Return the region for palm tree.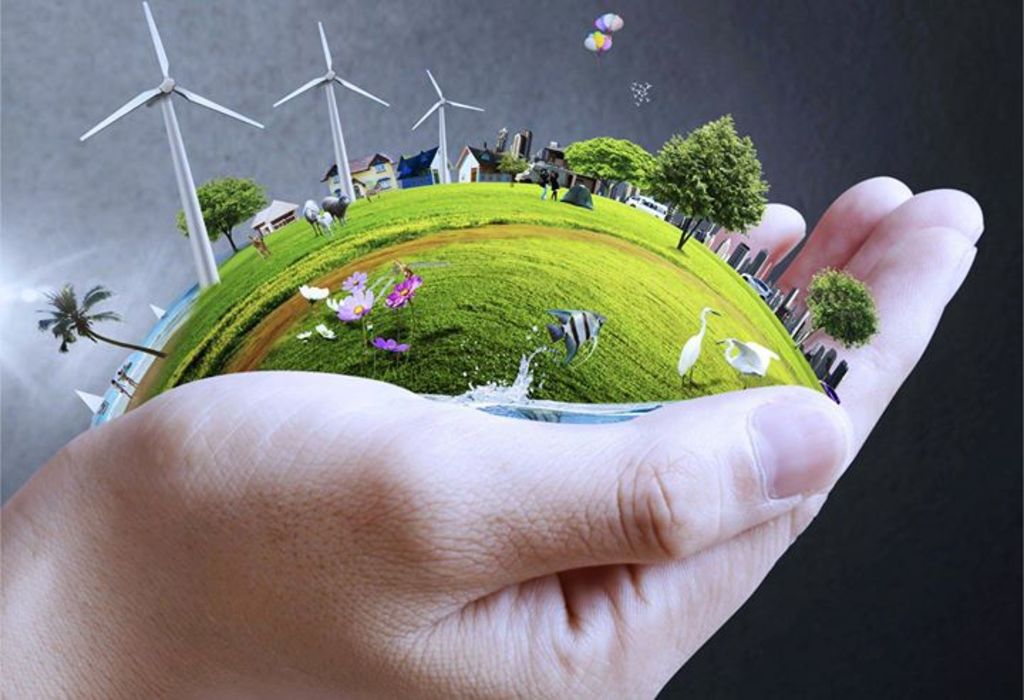
box(11, 263, 152, 383).
